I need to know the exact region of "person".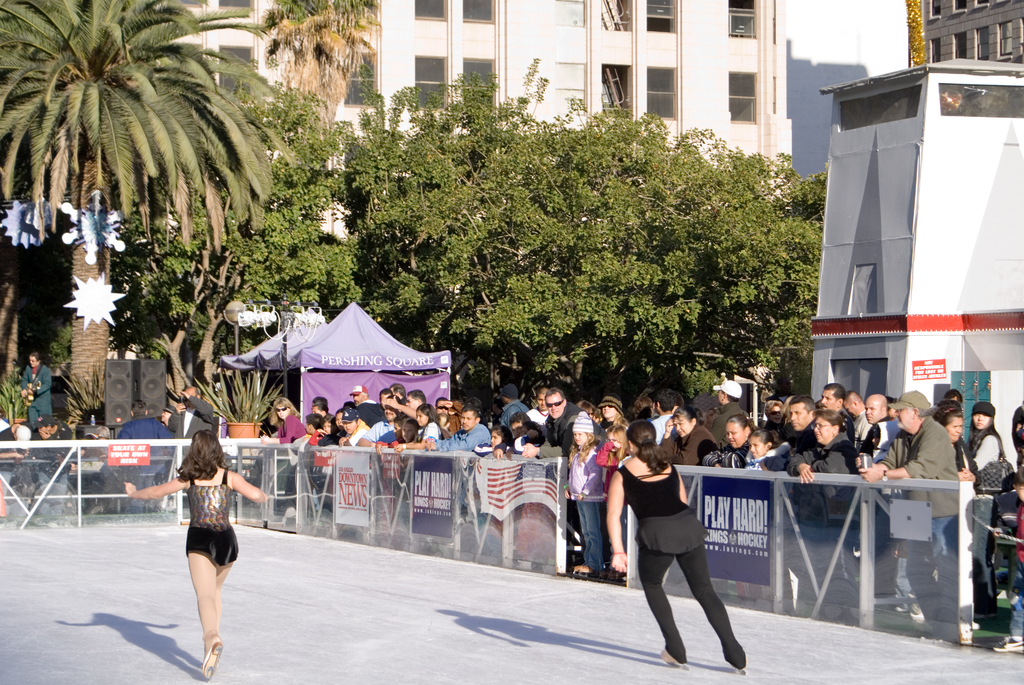
Region: 998,491,1021,650.
